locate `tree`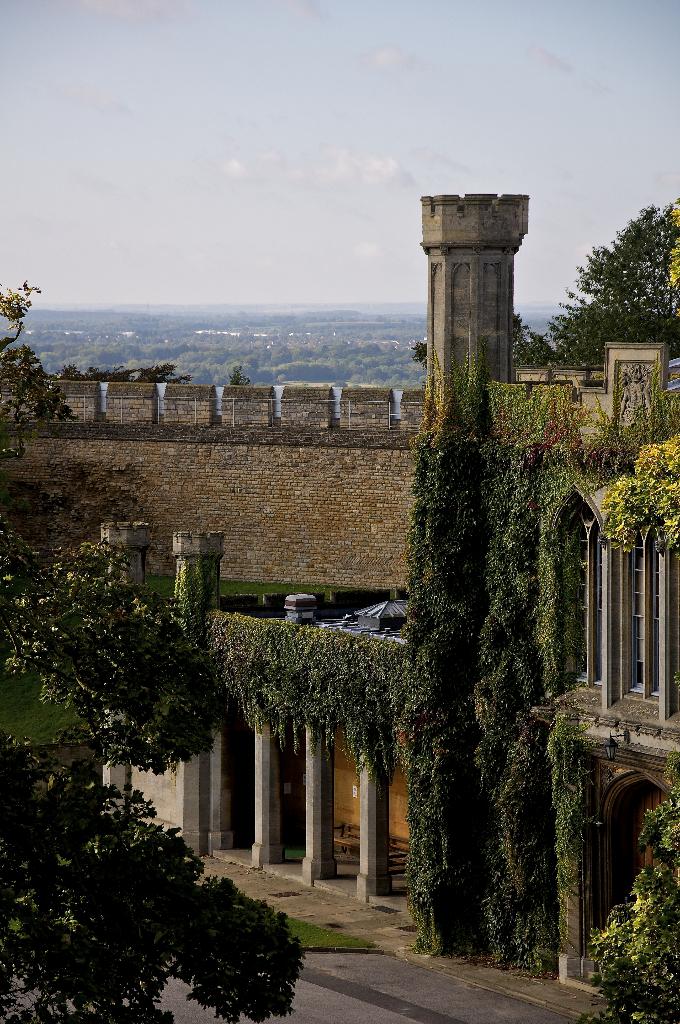
222 364 250 389
